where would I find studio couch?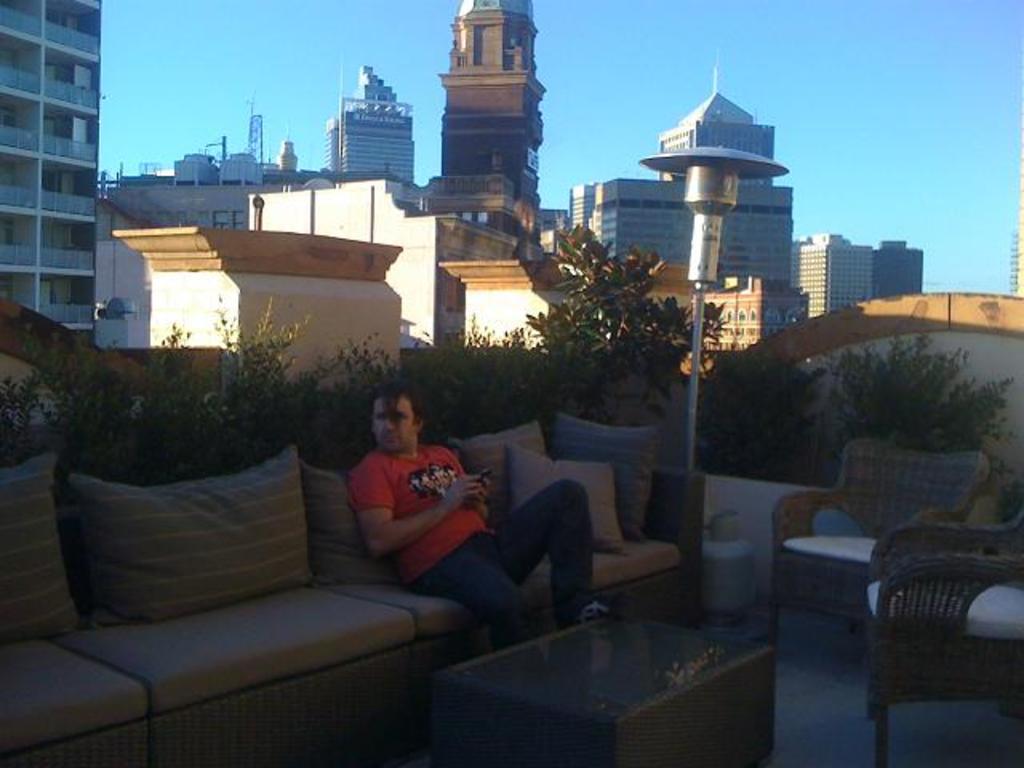
At 0/435/686/766.
